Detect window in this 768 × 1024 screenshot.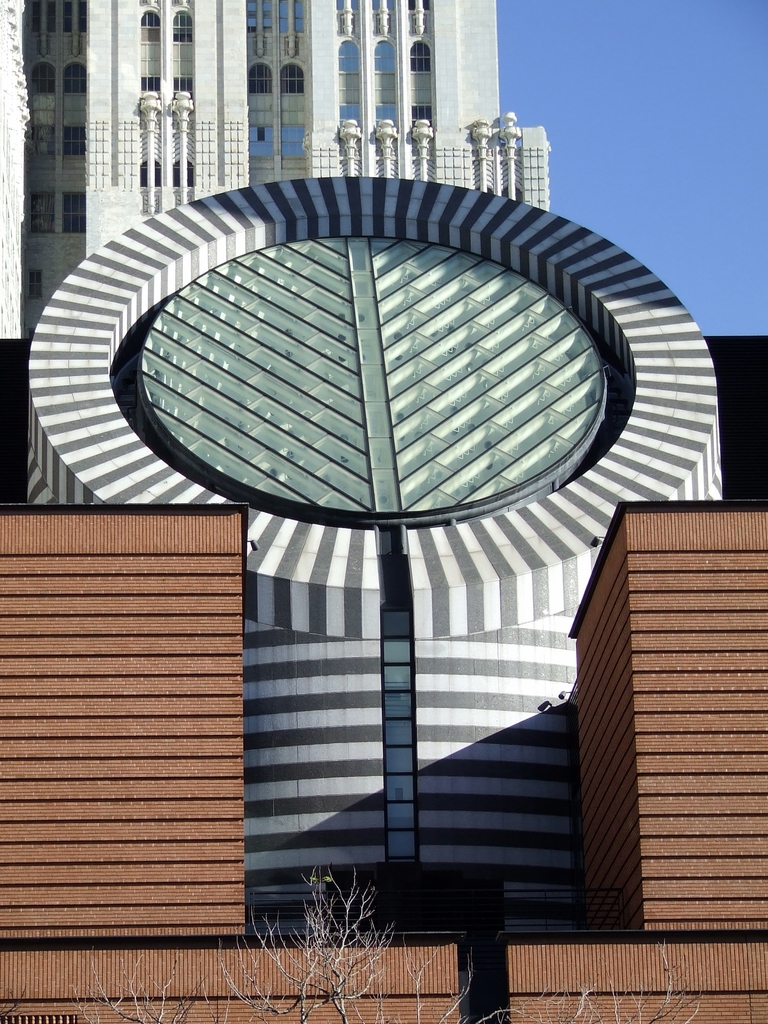
Detection: (left=36, top=3, right=49, bottom=33).
